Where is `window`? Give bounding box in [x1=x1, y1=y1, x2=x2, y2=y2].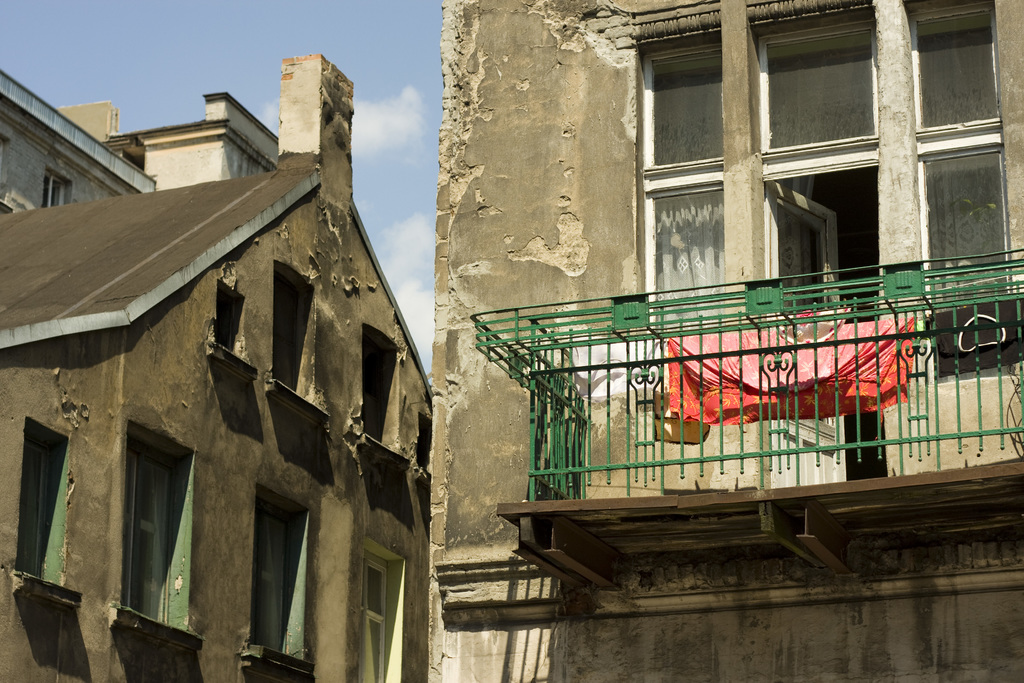
[x1=926, y1=120, x2=1023, y2=370].
